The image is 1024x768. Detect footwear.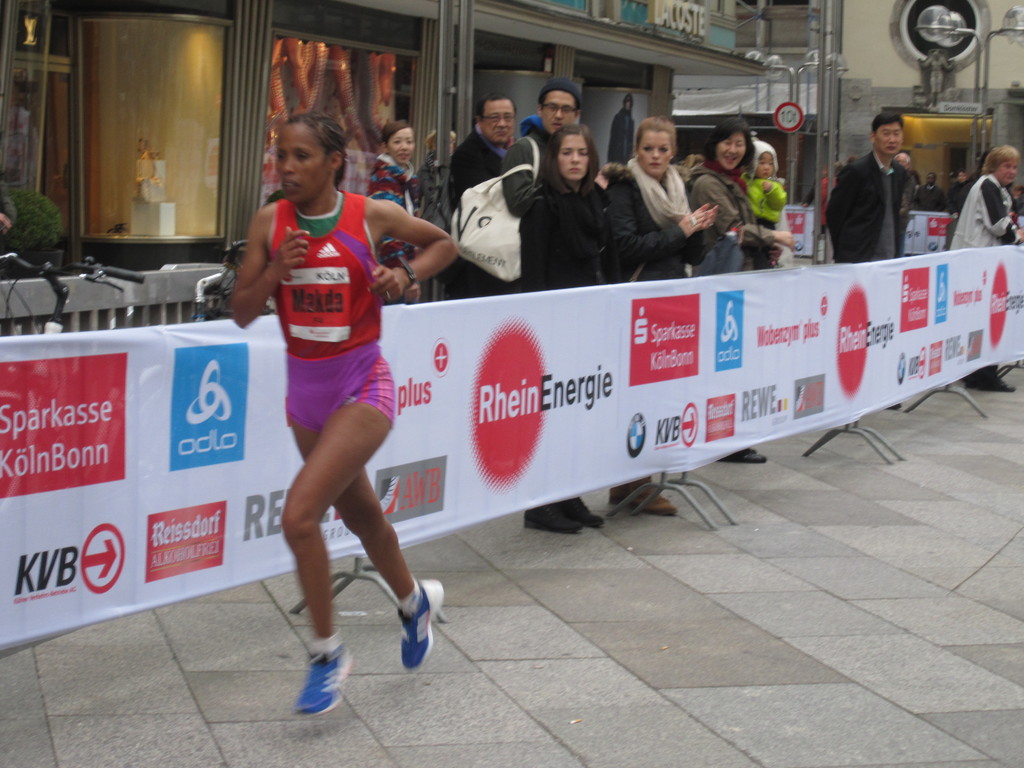
Detection: bbox(394, 574, 430, 676).
